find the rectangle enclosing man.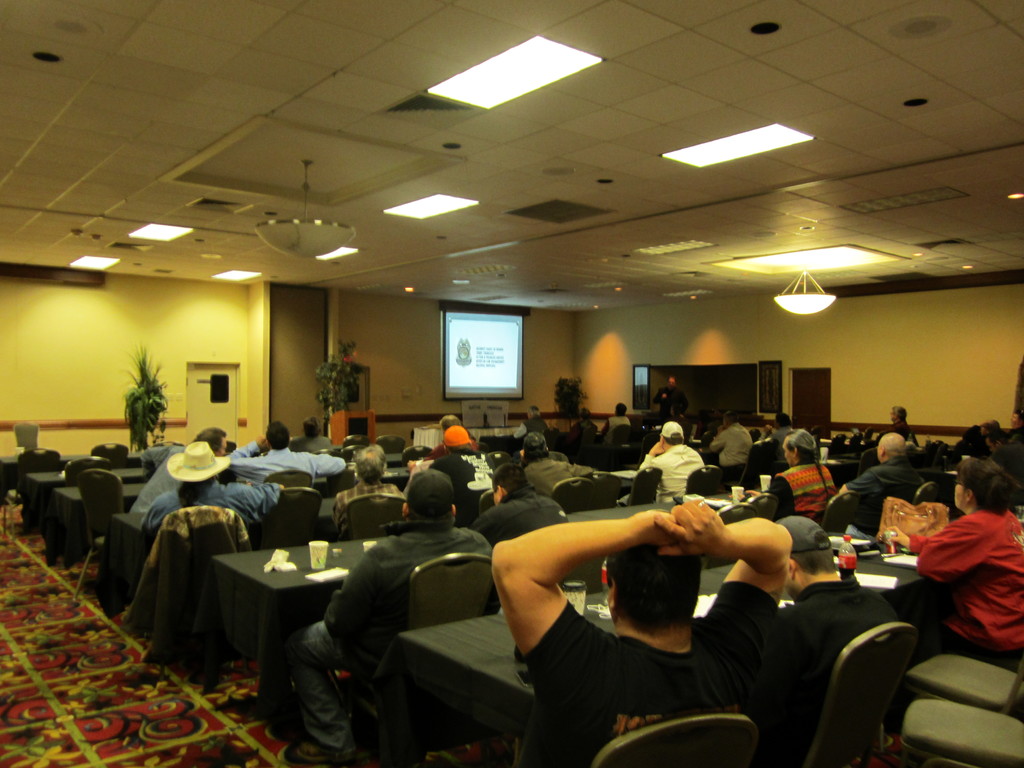
box(138, 442, 297, 562).
